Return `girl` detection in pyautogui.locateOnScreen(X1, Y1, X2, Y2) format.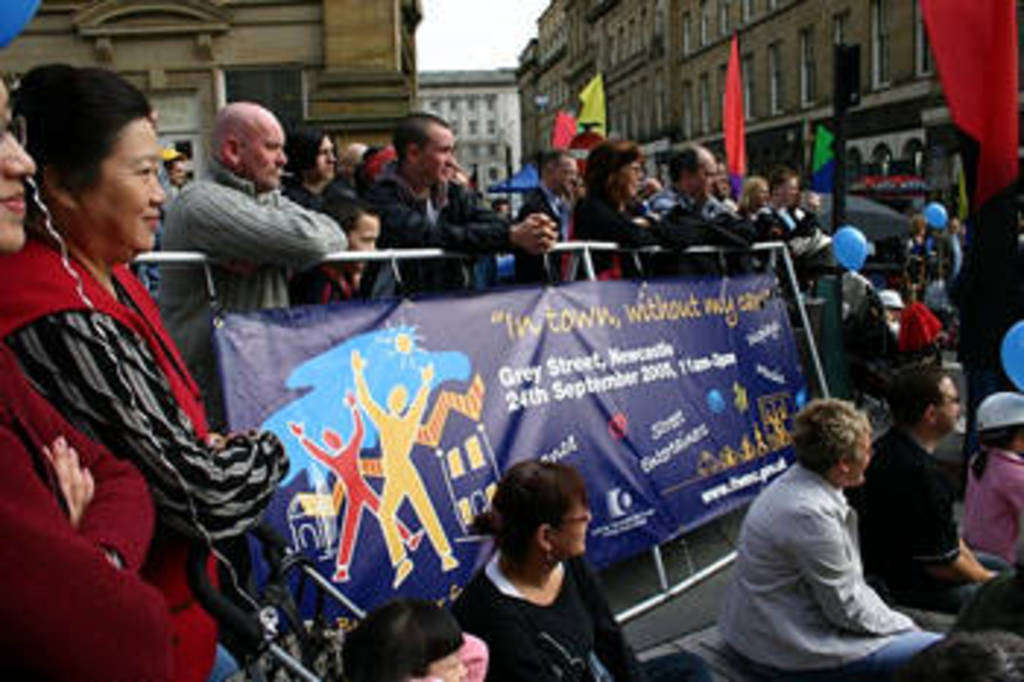
pyautogui.locateOnScreen(963, 392, 1021, 571).
